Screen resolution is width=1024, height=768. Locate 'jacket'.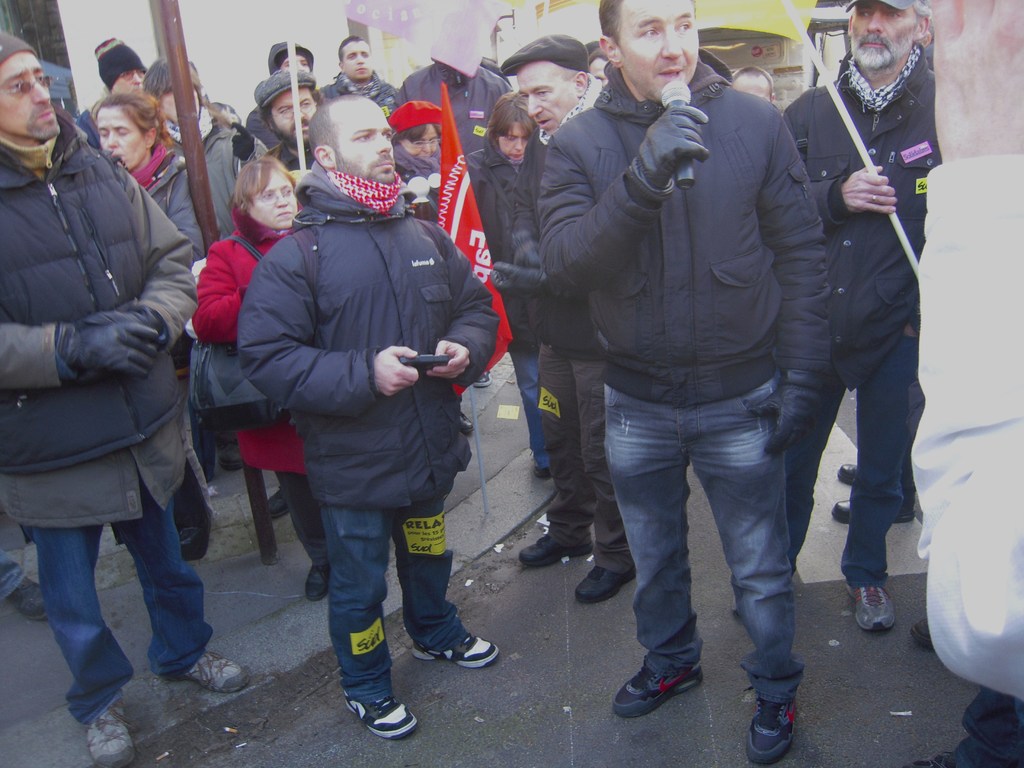
crop(1, 138, 190, 476).
